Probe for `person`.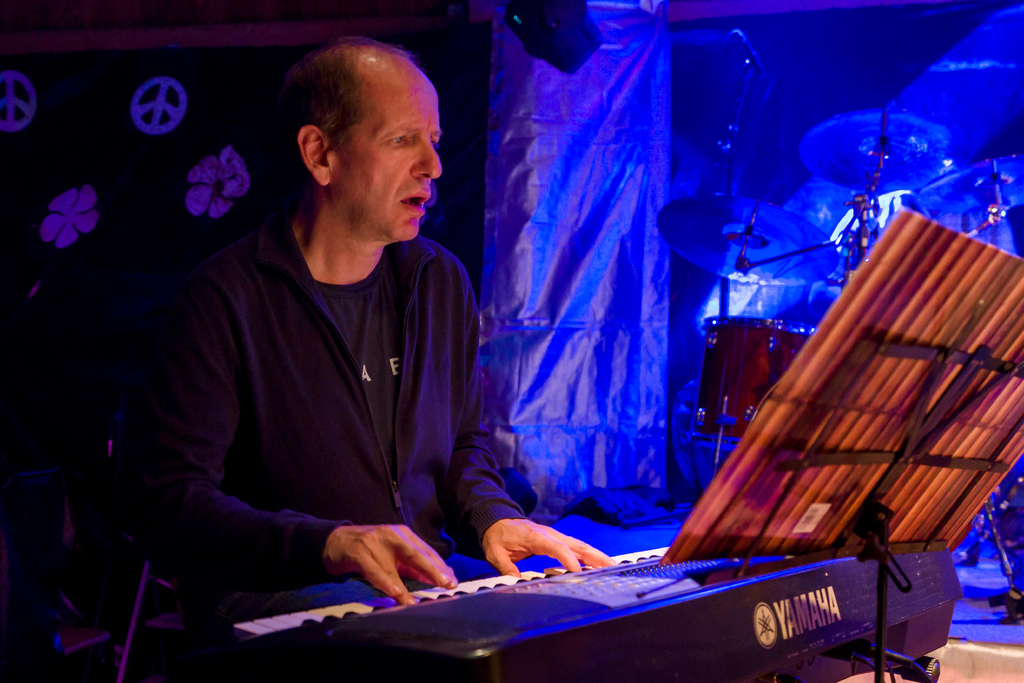
Probe result: 136:18:527:659.
